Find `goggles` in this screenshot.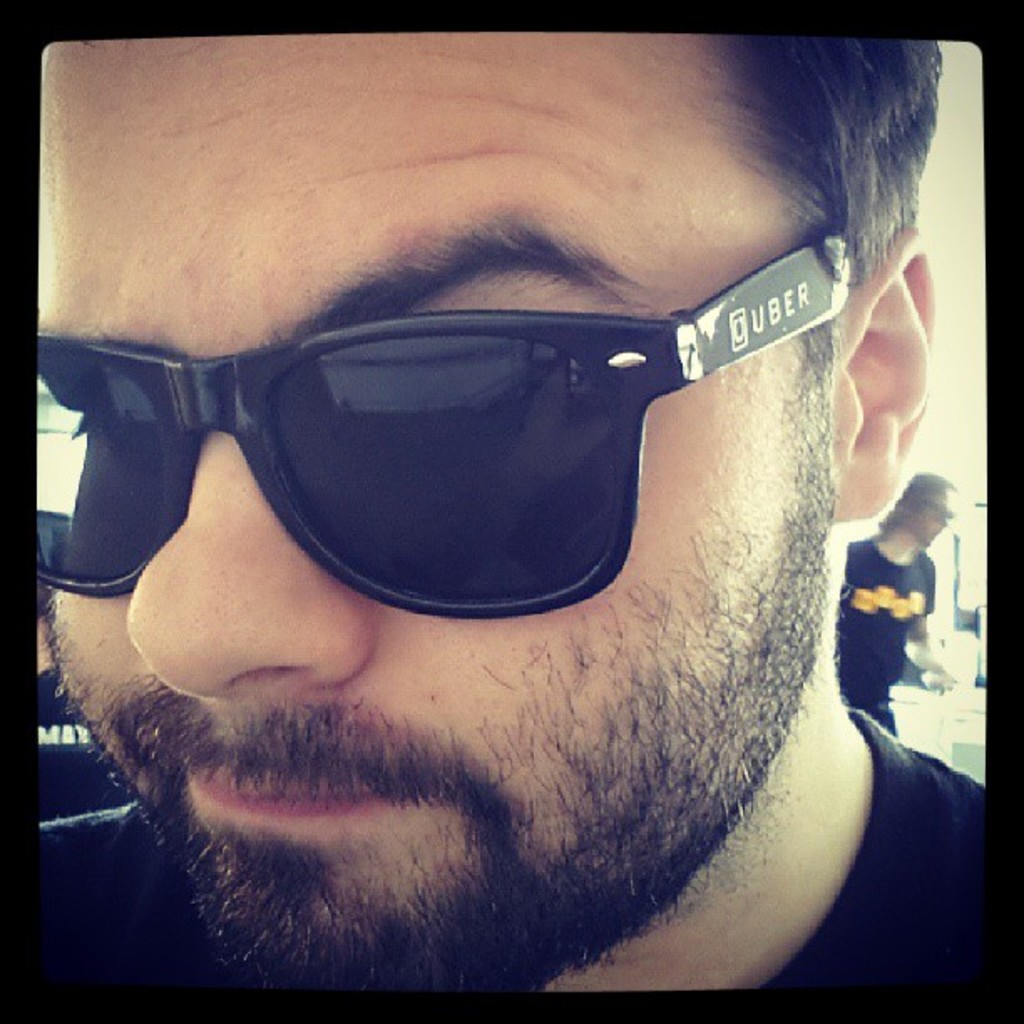
The bounding box for `goggles` is (35,229,860,622).
